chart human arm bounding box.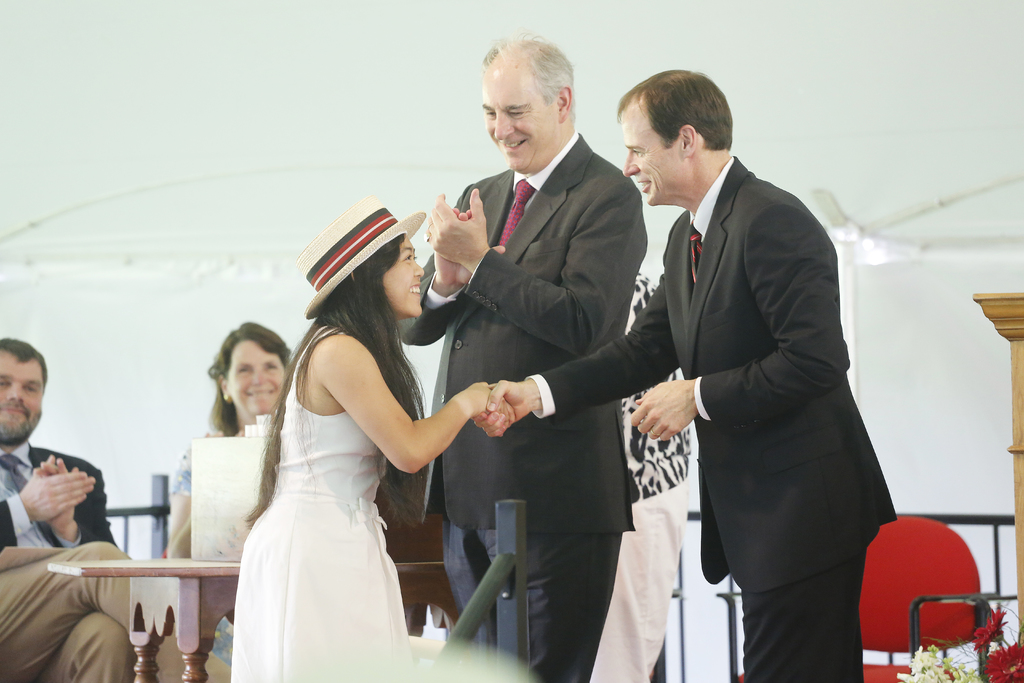
Charted: crop(628, 201, 851, 443).
